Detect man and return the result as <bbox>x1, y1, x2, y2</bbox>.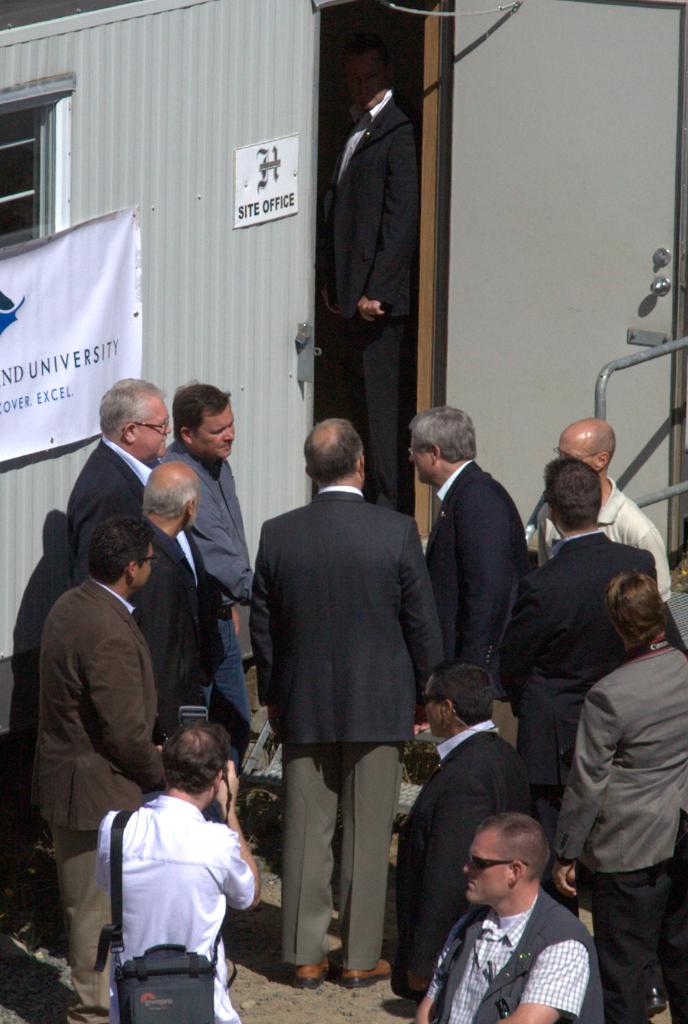
<bbox>403, 405, 522, 748</bbox>.
